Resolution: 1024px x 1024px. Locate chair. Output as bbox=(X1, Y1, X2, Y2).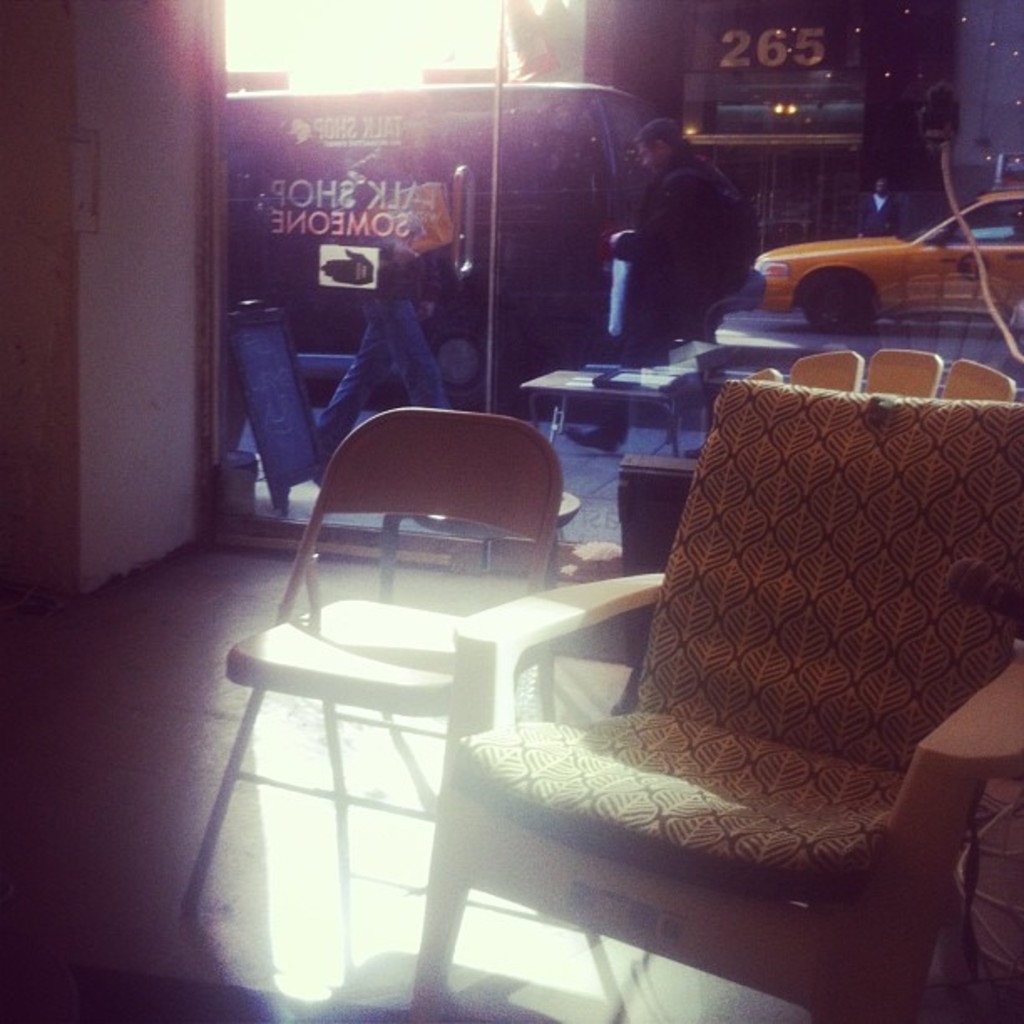
bbox=(206, 403, 549, 965).
